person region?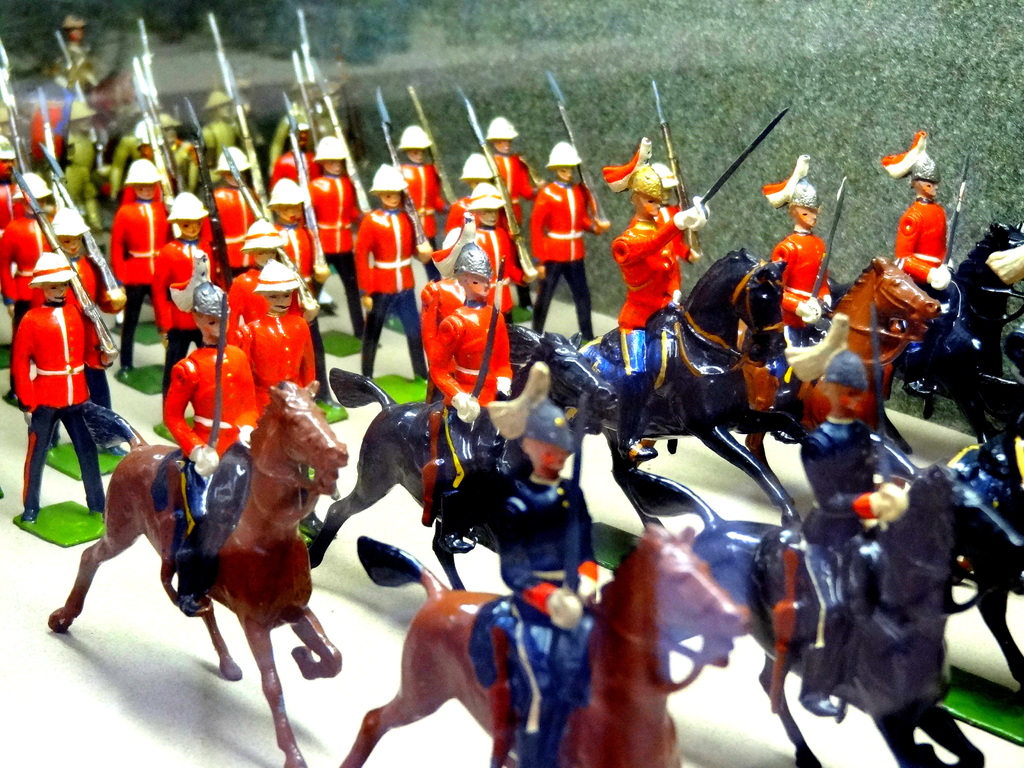
<box>108,160,173,371</box>
